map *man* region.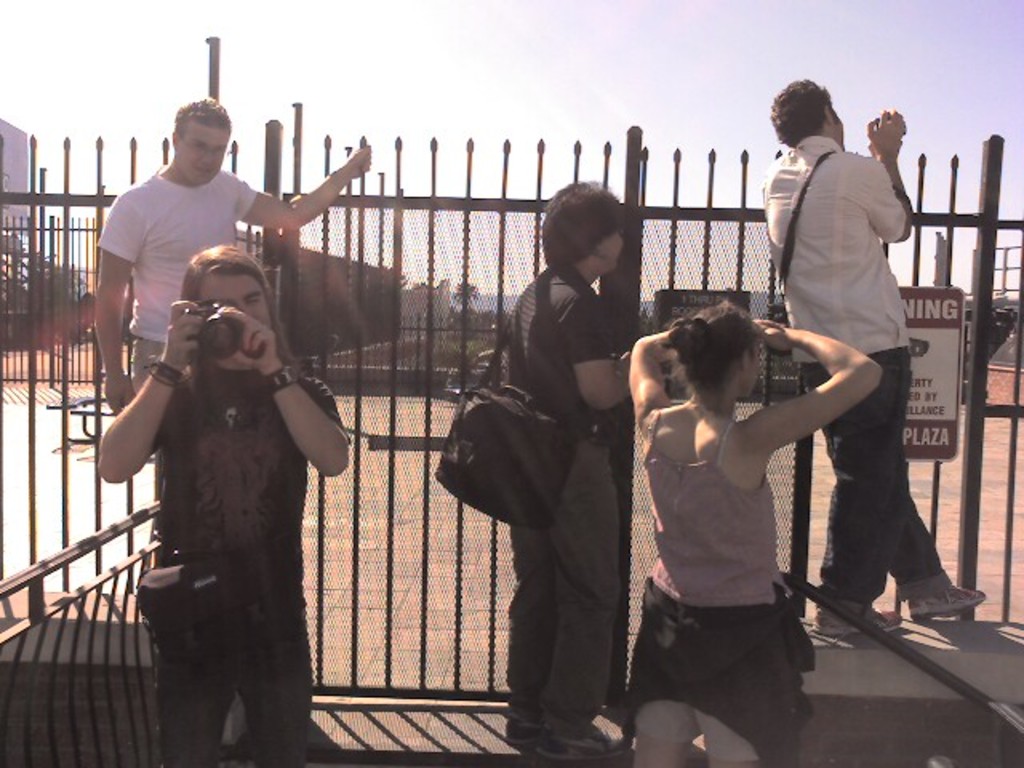
Mapped to bbox=(754, 90, 958, 632).
